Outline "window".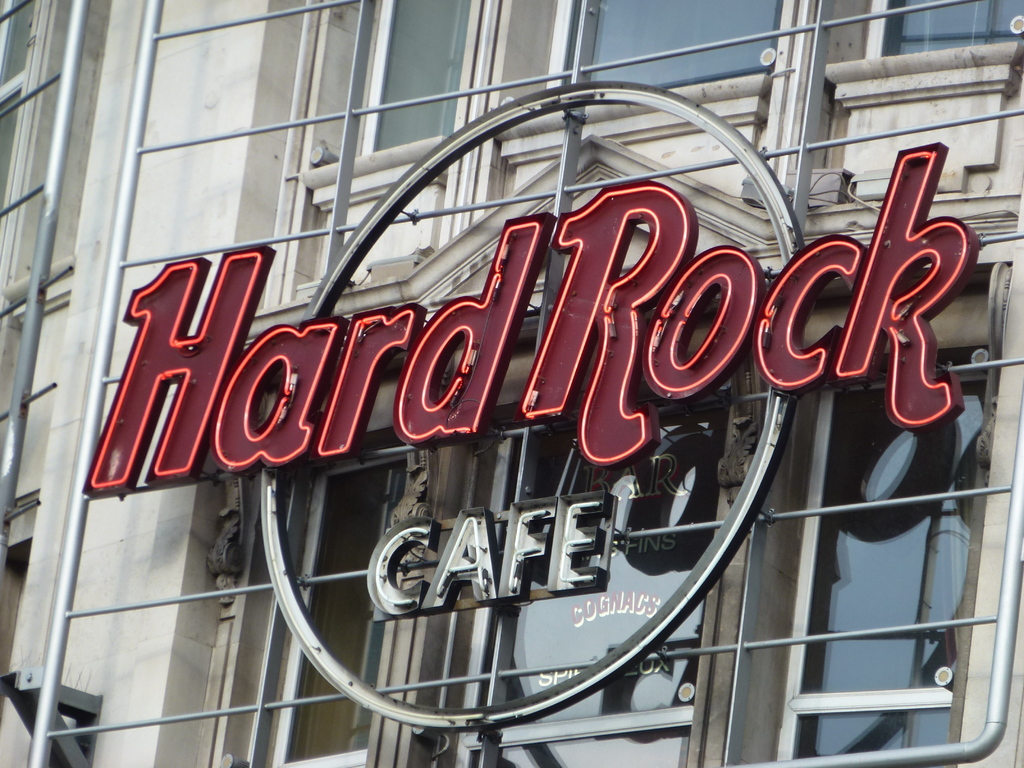
Outline: [570, 0, 780, 88].
